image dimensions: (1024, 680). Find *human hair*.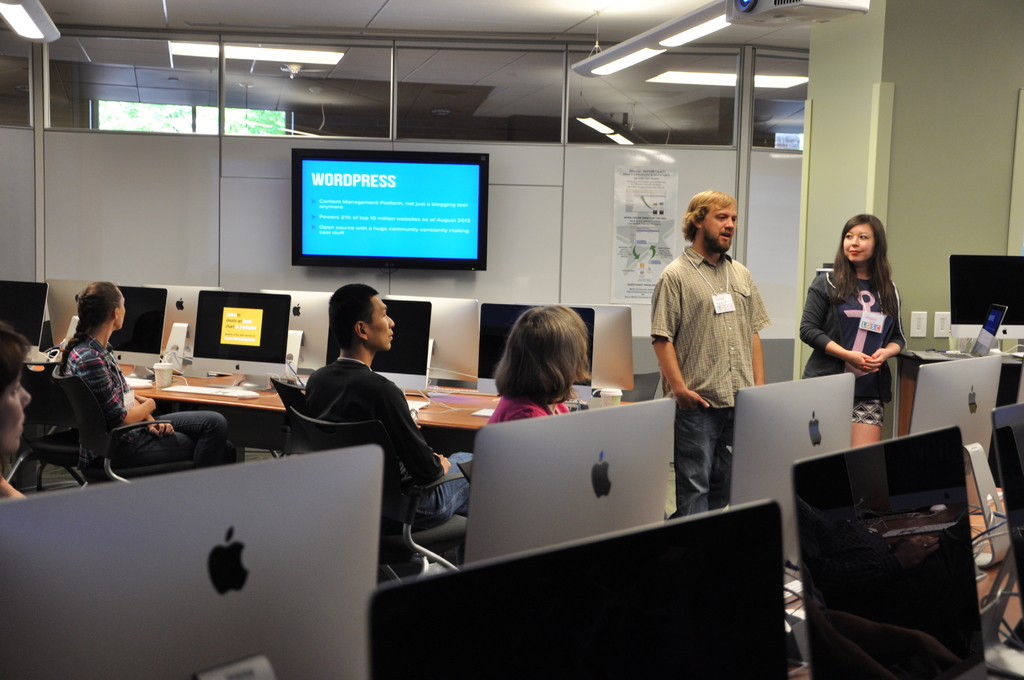
l=831, t=213, r=897, b=311.
